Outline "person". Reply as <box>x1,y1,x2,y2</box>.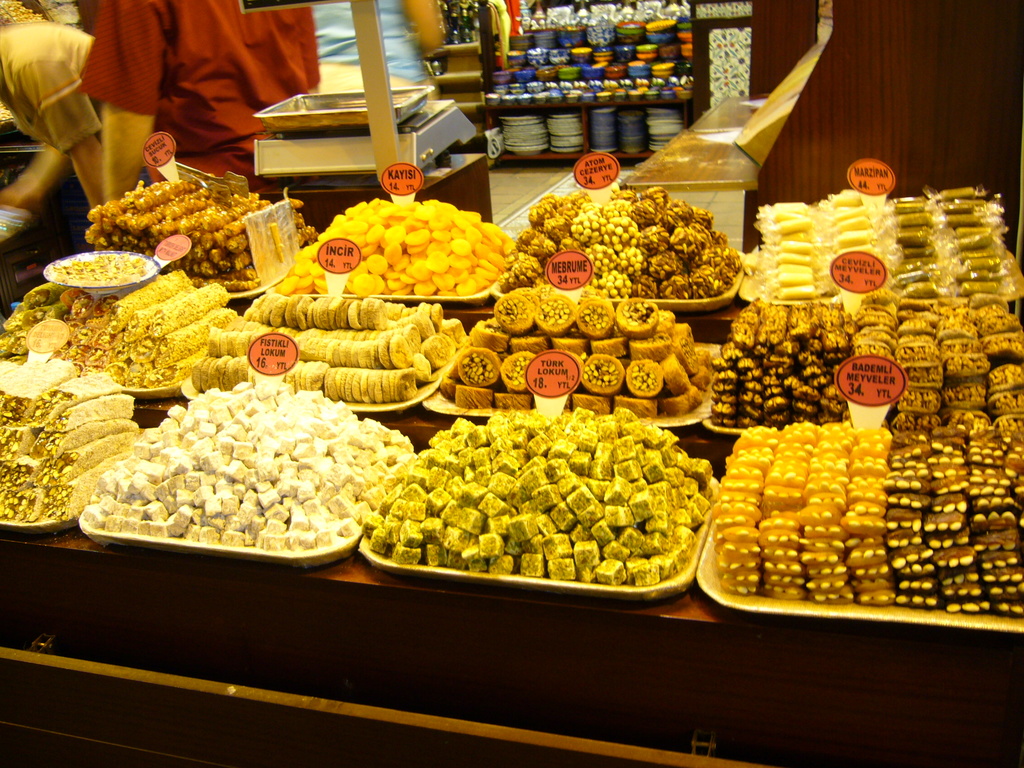
<box>71,0,321,200</box>.
